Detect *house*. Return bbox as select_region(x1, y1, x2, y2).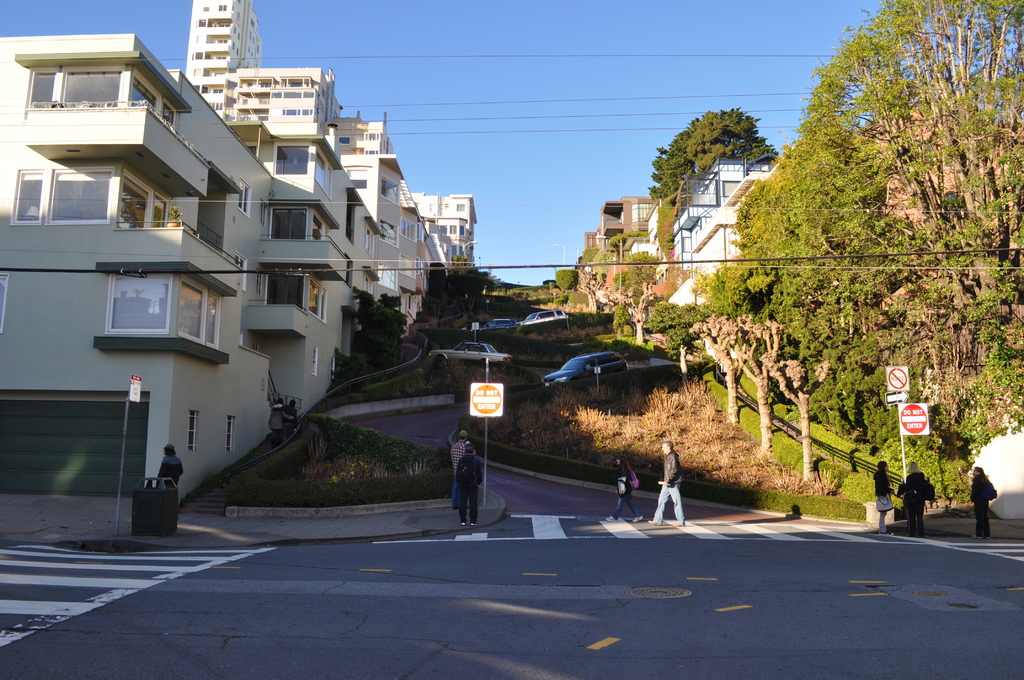
select_region(410, 192, 478, 272).
